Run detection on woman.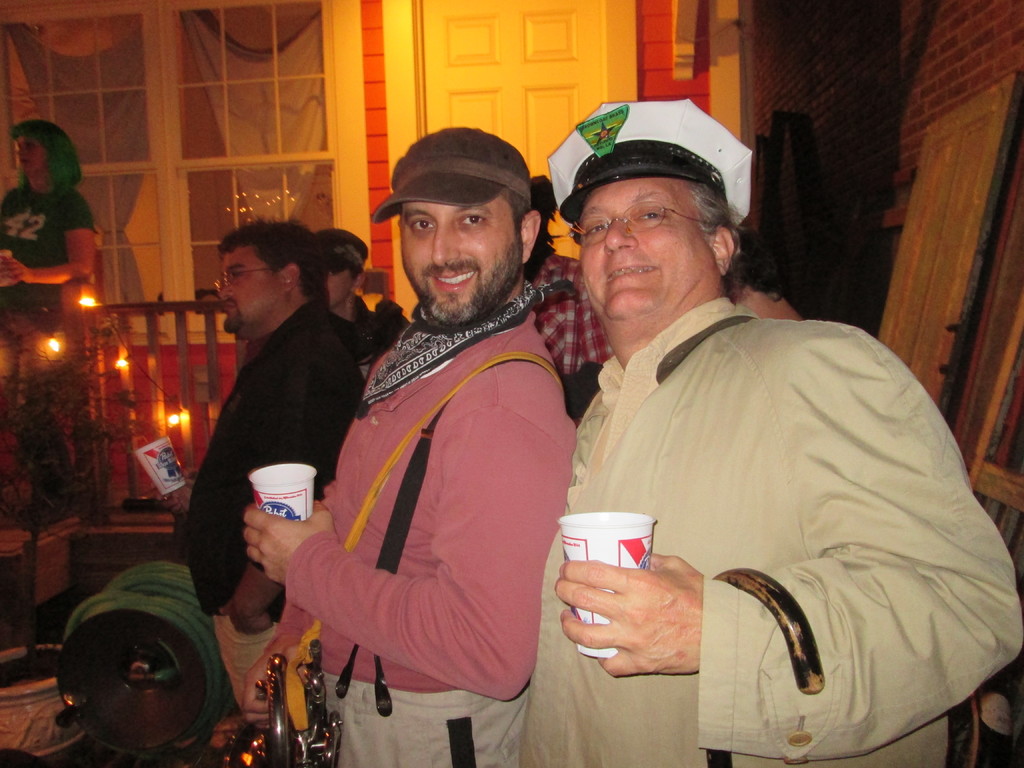
Result: crop(255, 129, 577, 751).
